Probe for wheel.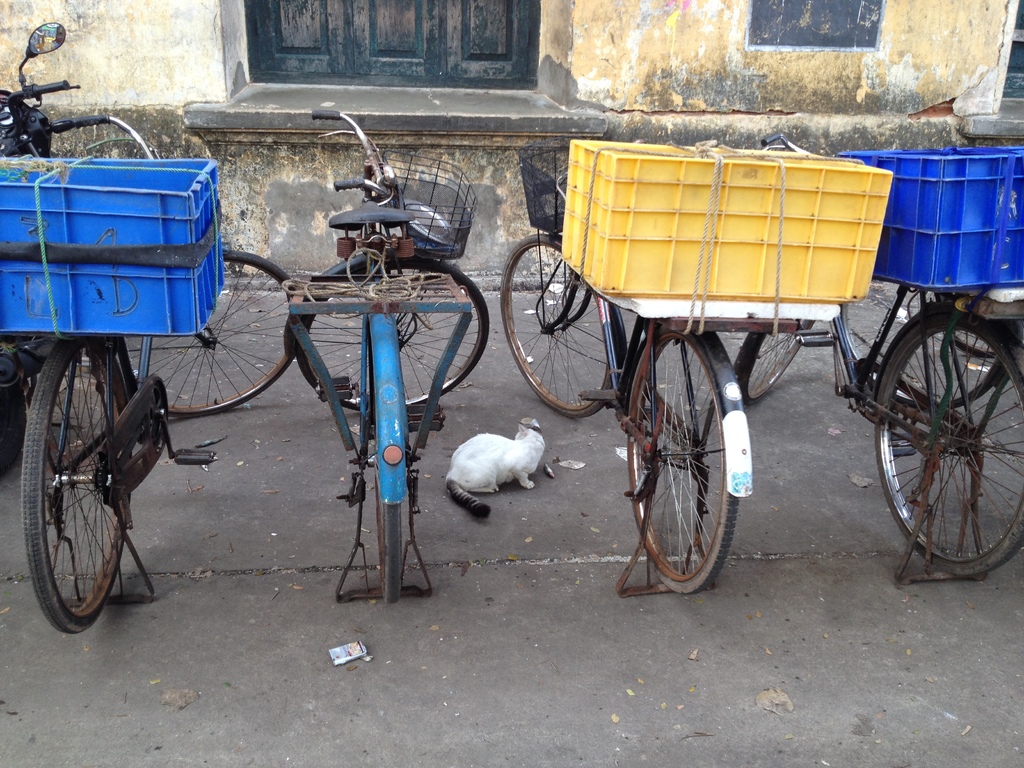
Probe result: 503,232,628,419.
